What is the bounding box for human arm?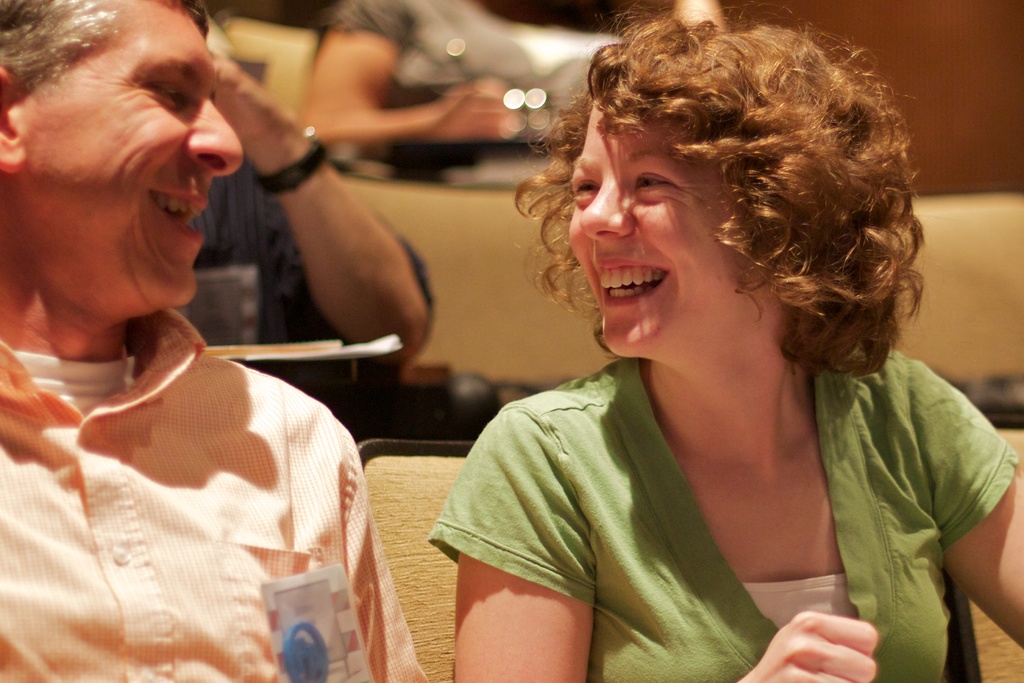
223 99 447 373.
